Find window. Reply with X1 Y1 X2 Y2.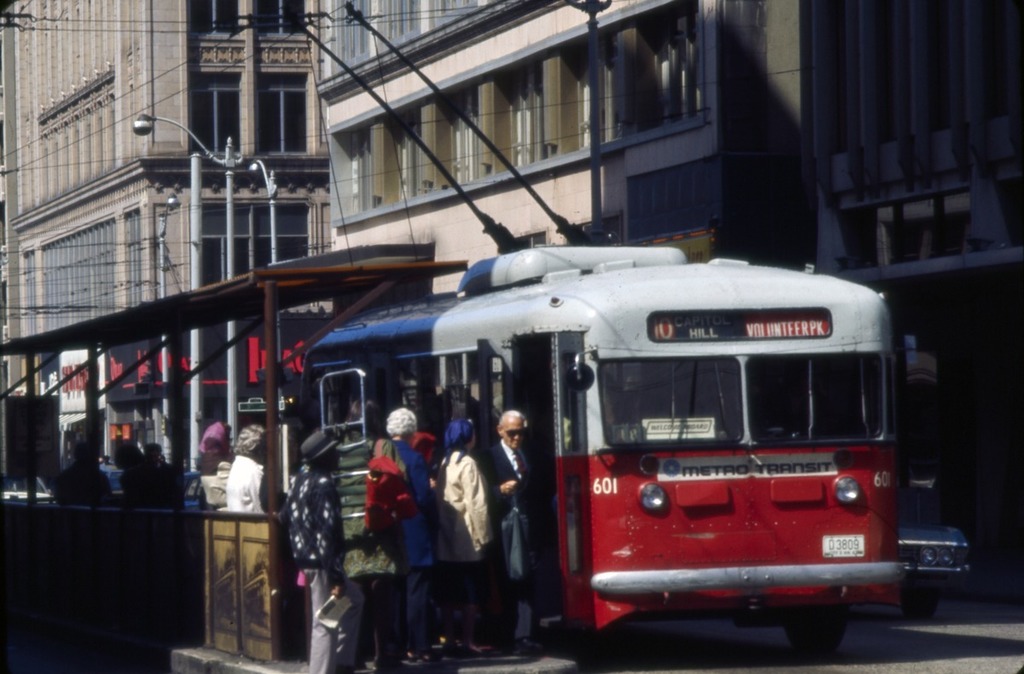
261 73 309 155.
